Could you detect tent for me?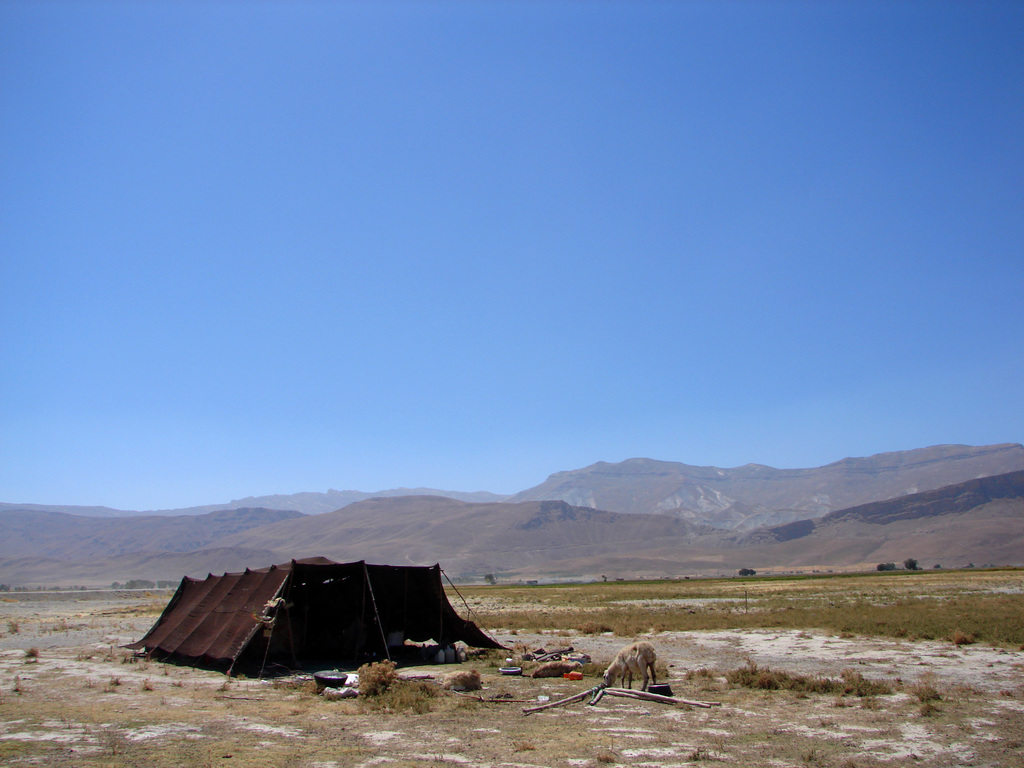
Detection result: x1=146, y1=567, x2=517, y2=688.
